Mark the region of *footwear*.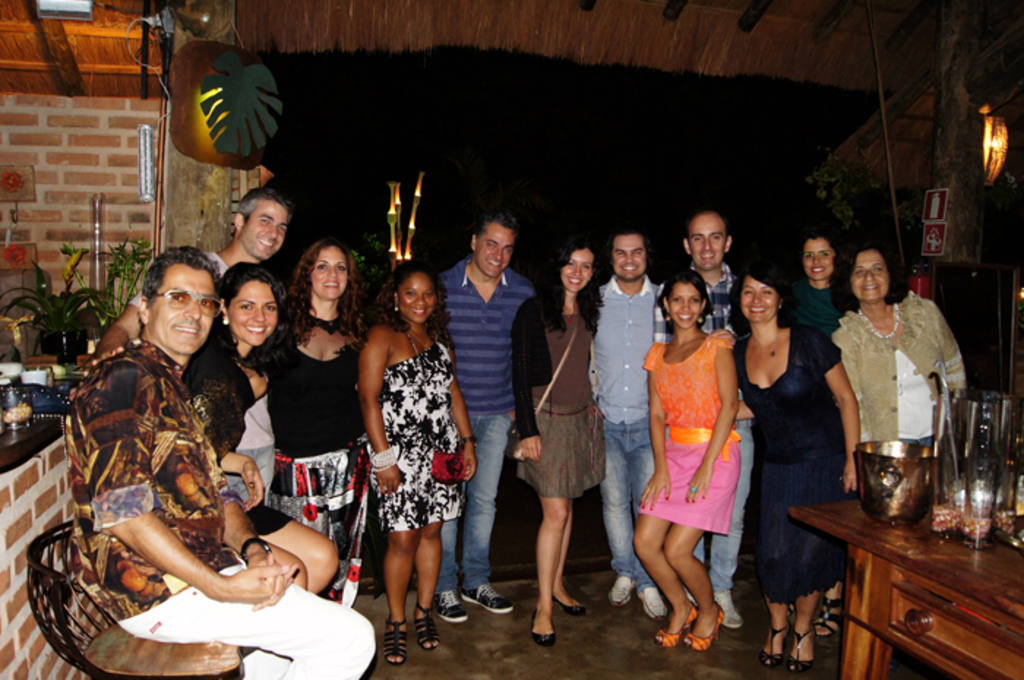
Region: rect(818, 594, 846, 641).
